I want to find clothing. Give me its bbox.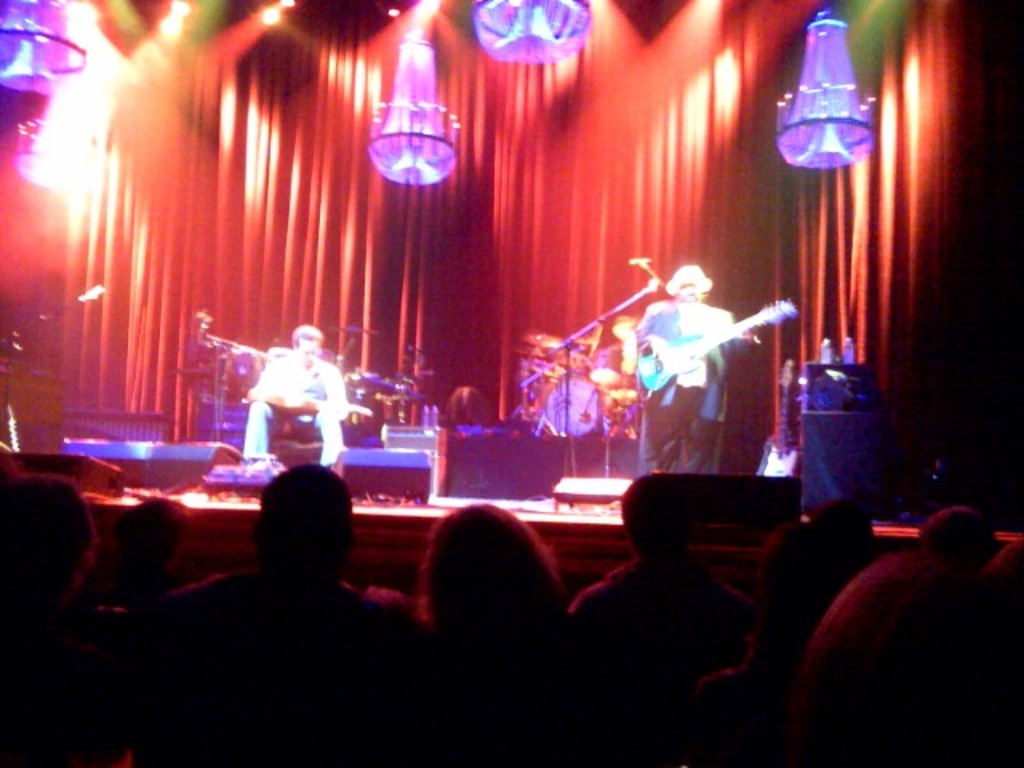
[578,536,768,682].
